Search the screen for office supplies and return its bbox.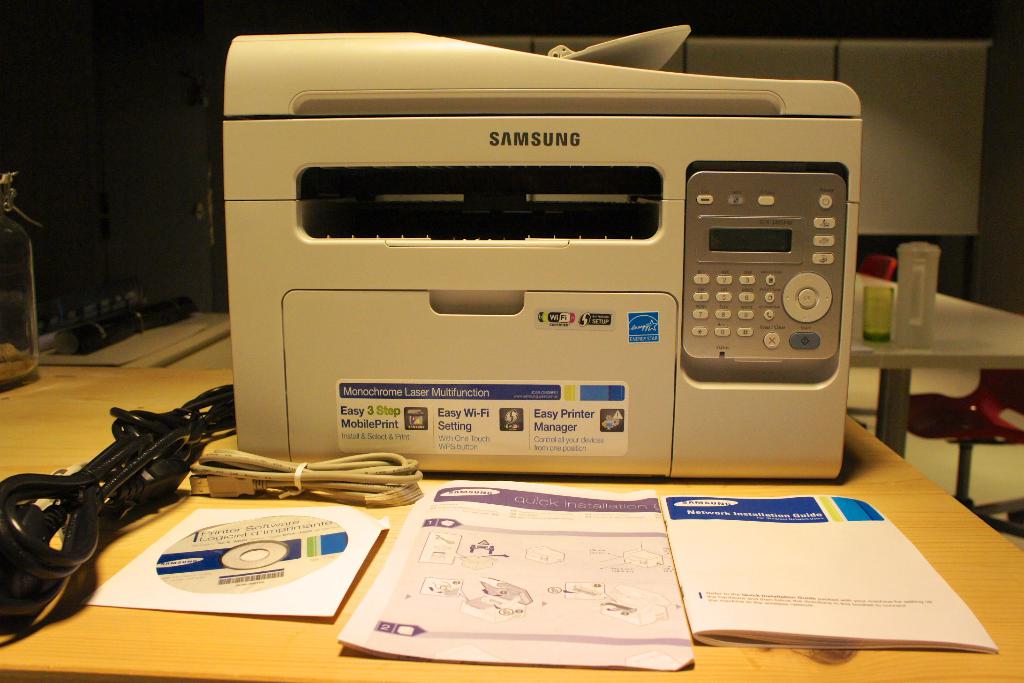
Found: pyautogui.locateOnScreen(858, 273, 894, 339).
